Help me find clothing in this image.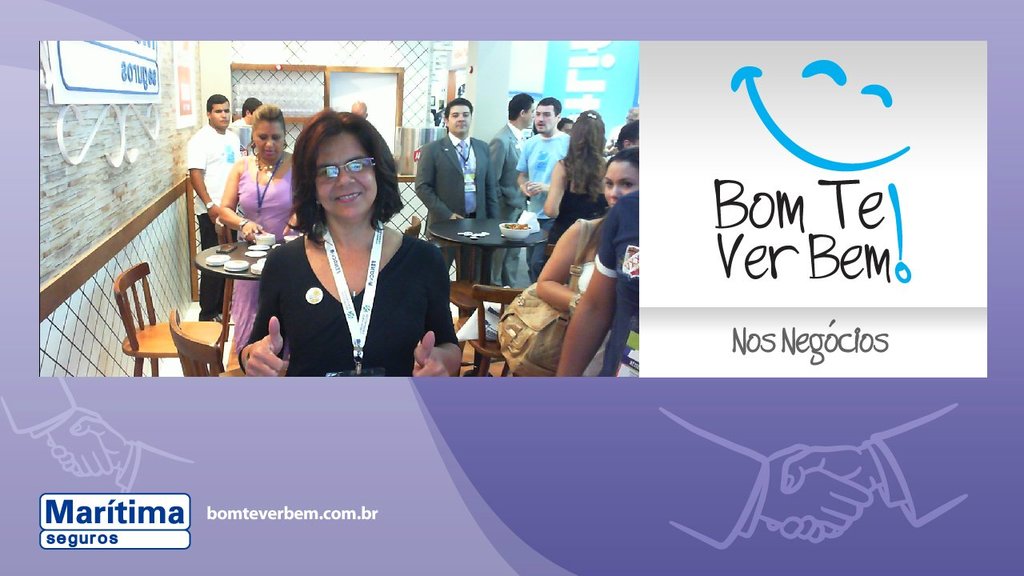
Found it: <region>234, 109, 259, 156</region>.
